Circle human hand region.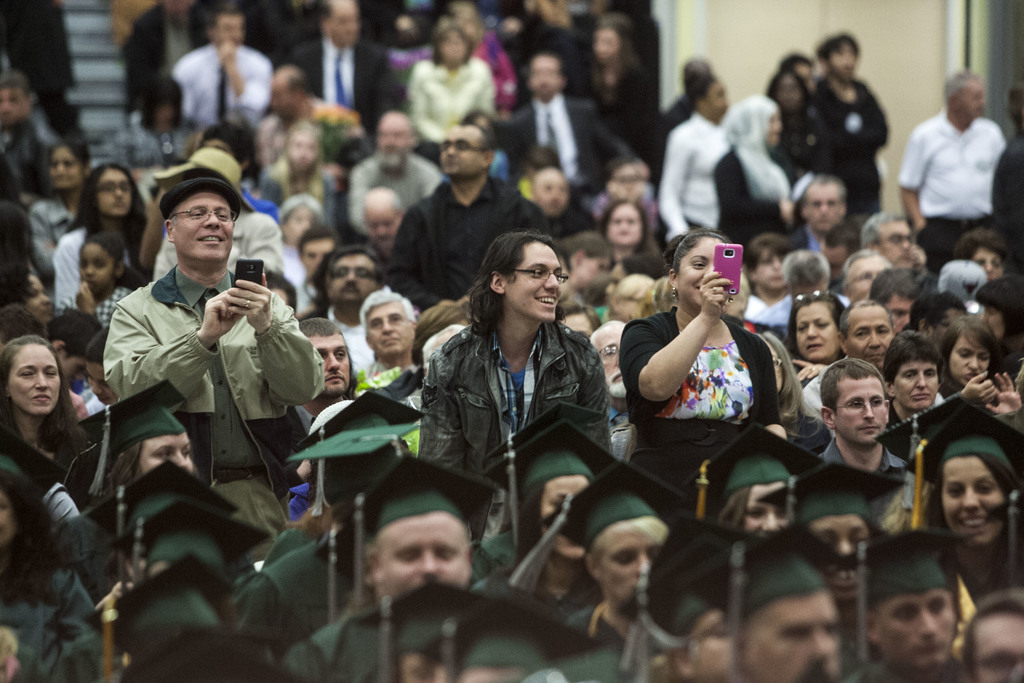
Region: <region>984, 369, 1021, 415</region>.
